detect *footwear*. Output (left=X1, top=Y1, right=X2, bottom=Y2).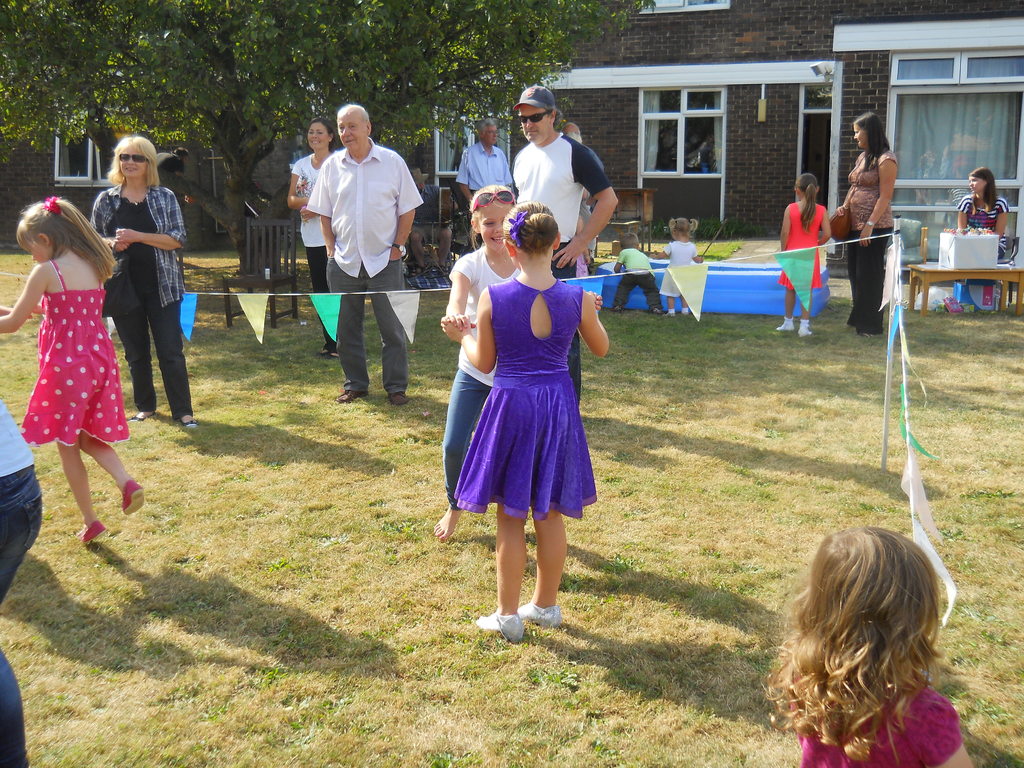
(left=799, top=328, right=810, bottom=337).
